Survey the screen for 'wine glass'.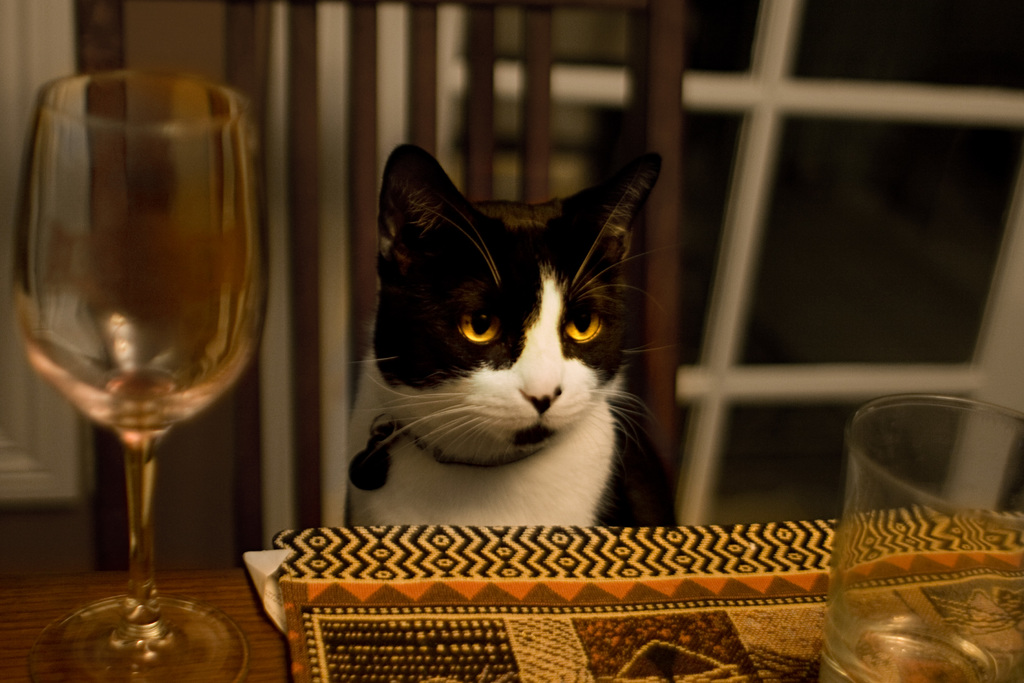
Survey found: pyautogui.locateOnScreen(13, 72, 275, 677).
